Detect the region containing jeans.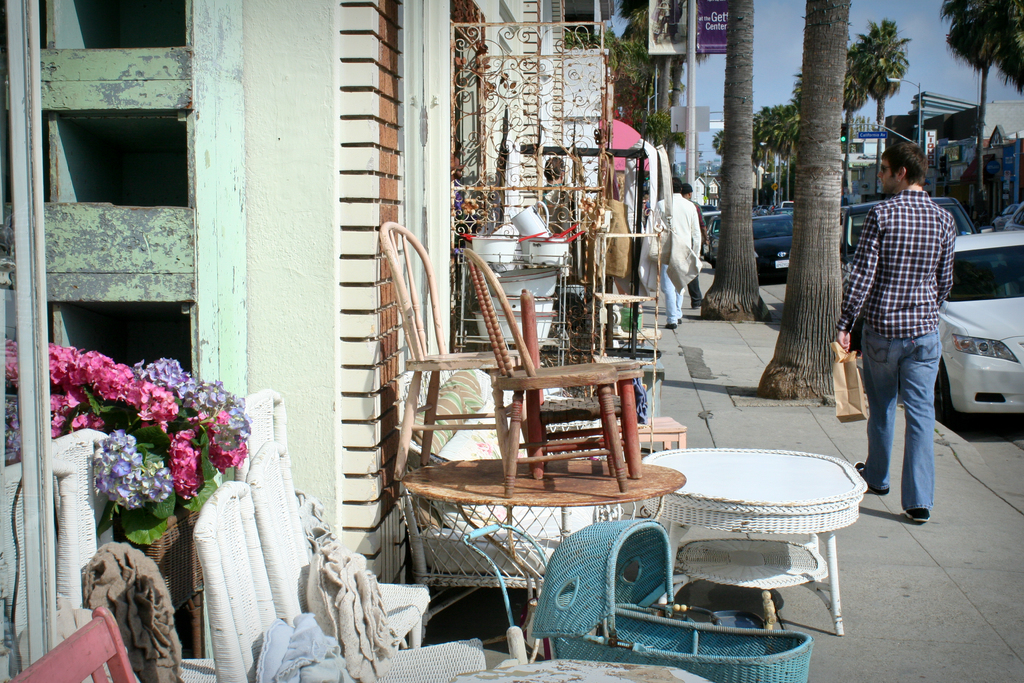
BBox(867, 324, 959, 532).
